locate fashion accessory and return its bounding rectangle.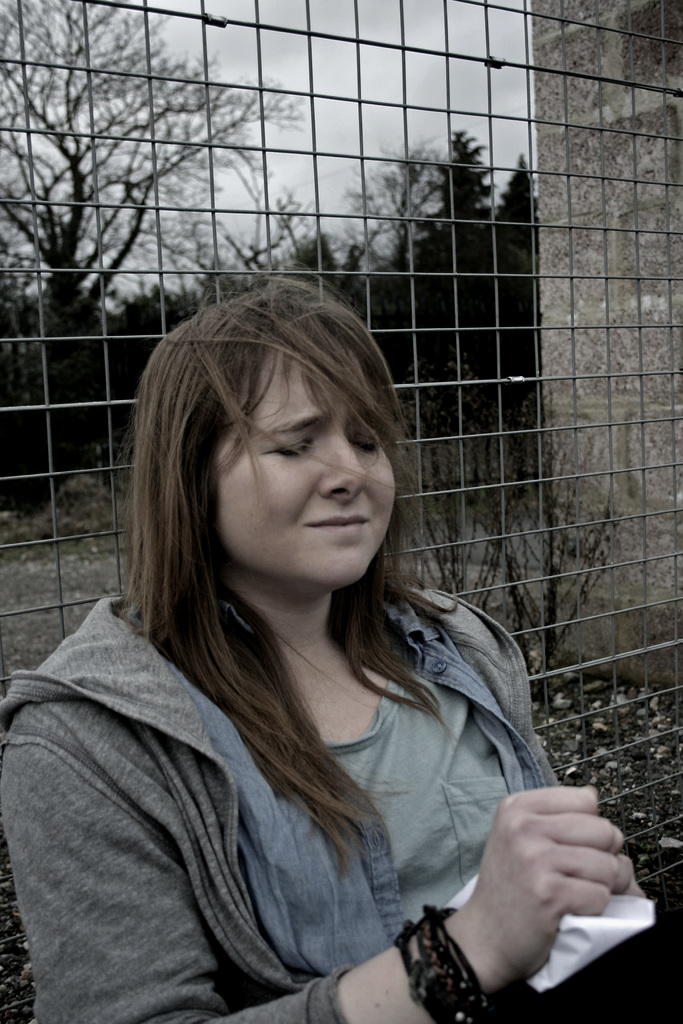
x1=384 y1=904 x2=489 y2=1023.
